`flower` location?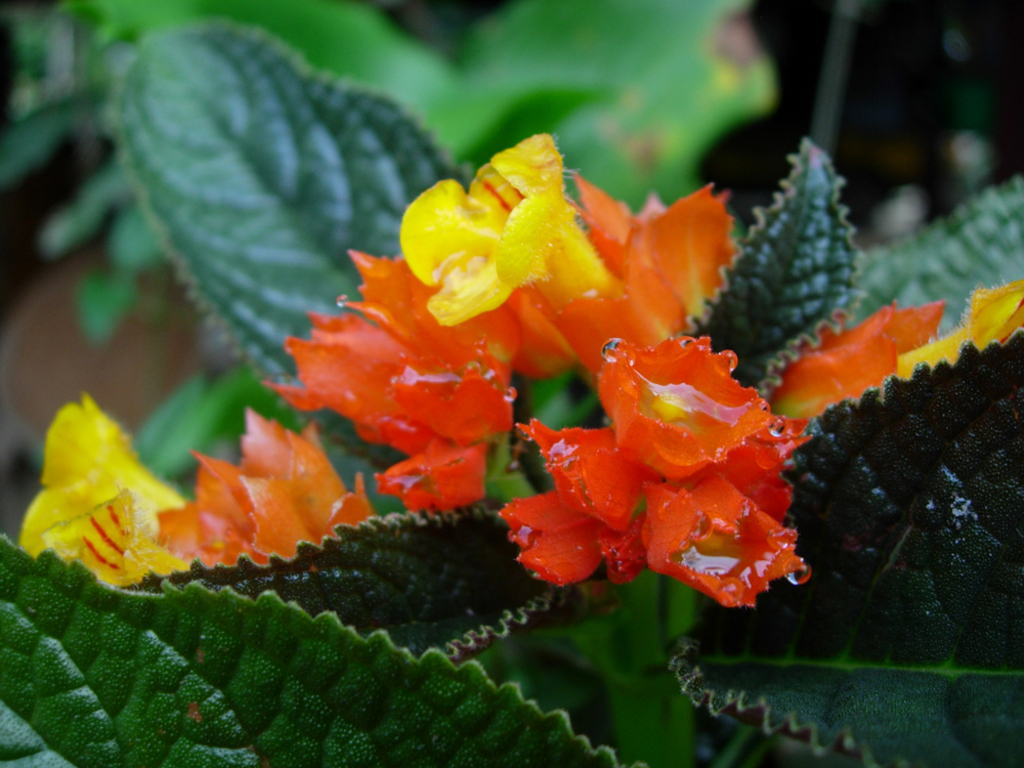
154/404/376/567
